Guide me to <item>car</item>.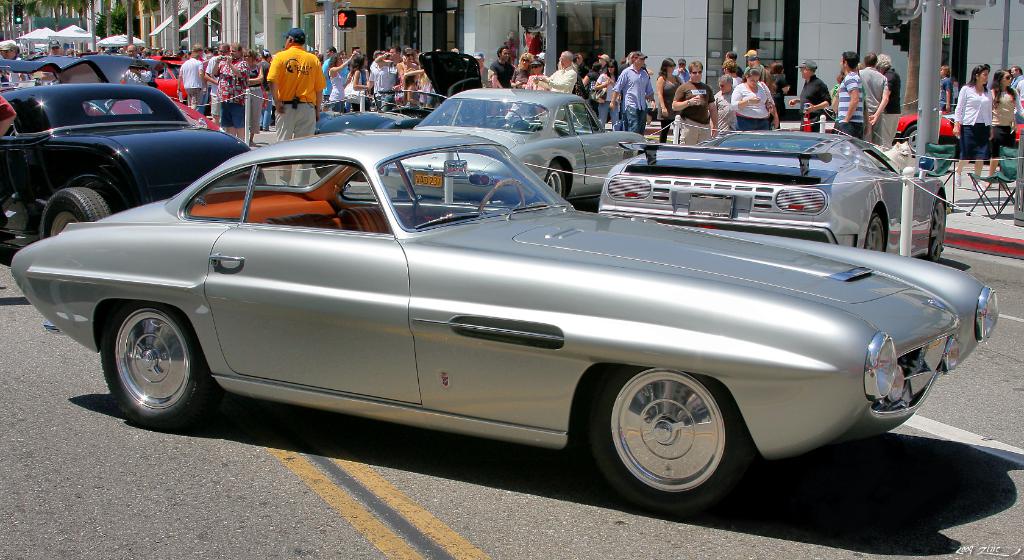
Guidance: rect(308, 49, 485, 133).
